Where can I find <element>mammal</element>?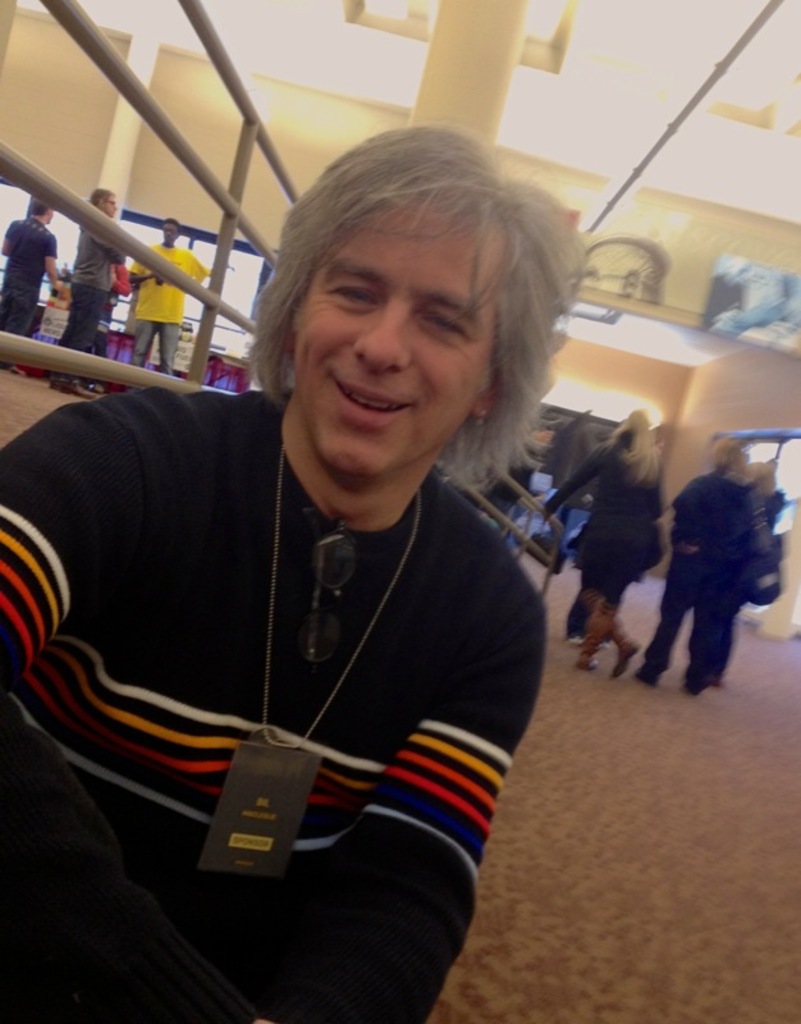
You can find it at <region>549, 407, 673, 680</region>.
